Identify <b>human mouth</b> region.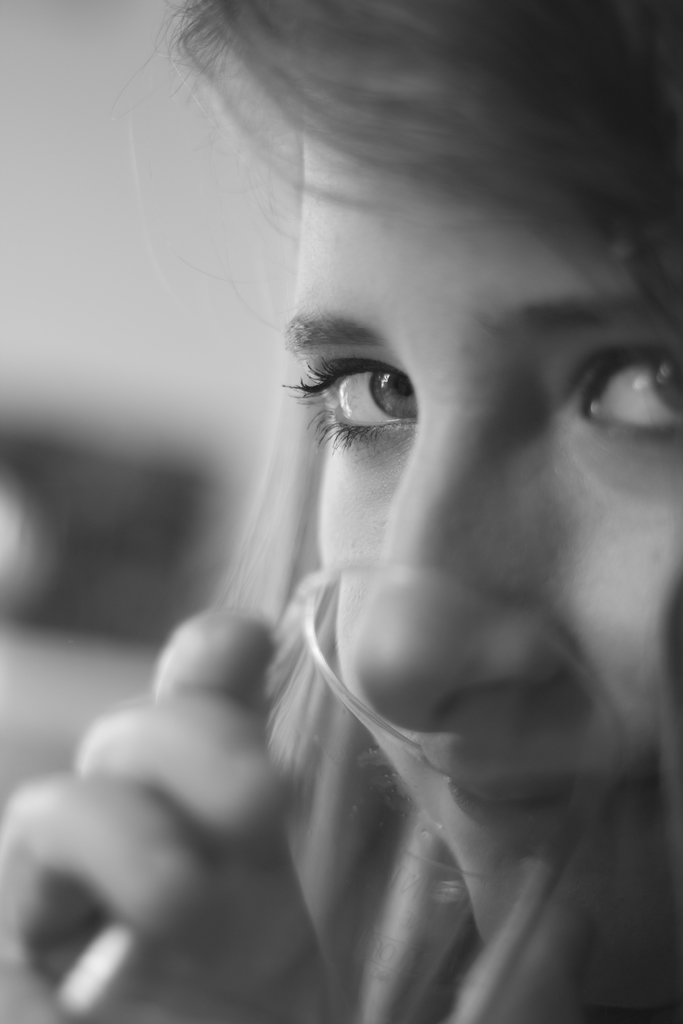
Region: select_region(429, 764, 580, 823).
